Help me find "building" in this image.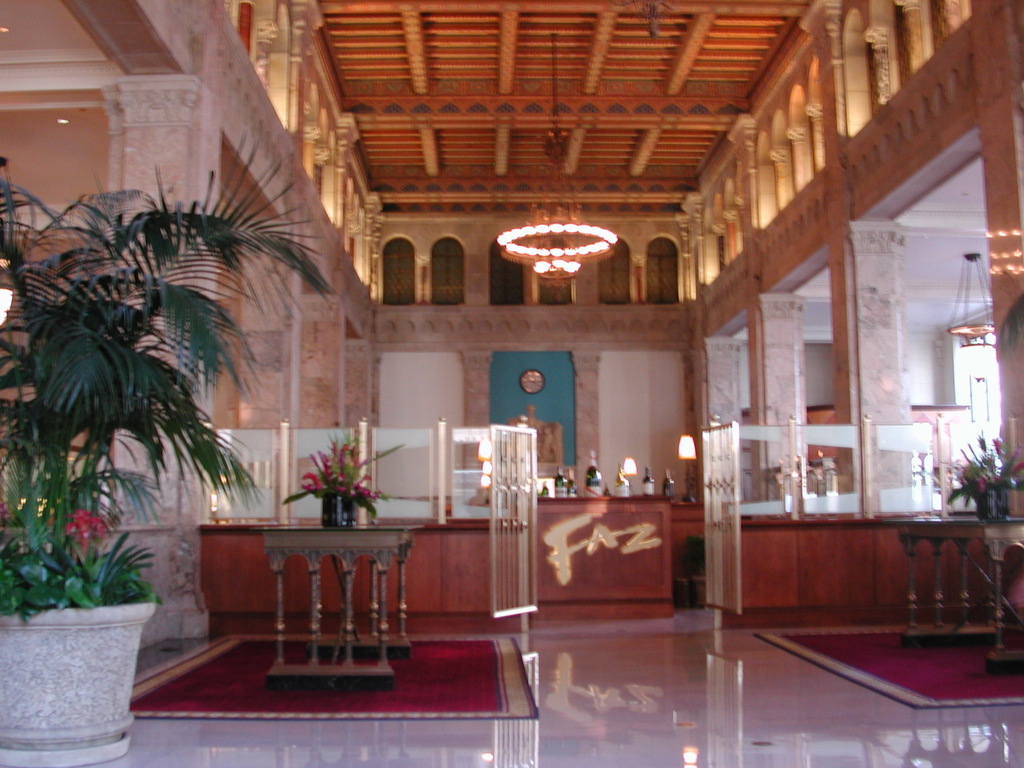
Found it: left=0, top=0, right=1023, bottom=767.
